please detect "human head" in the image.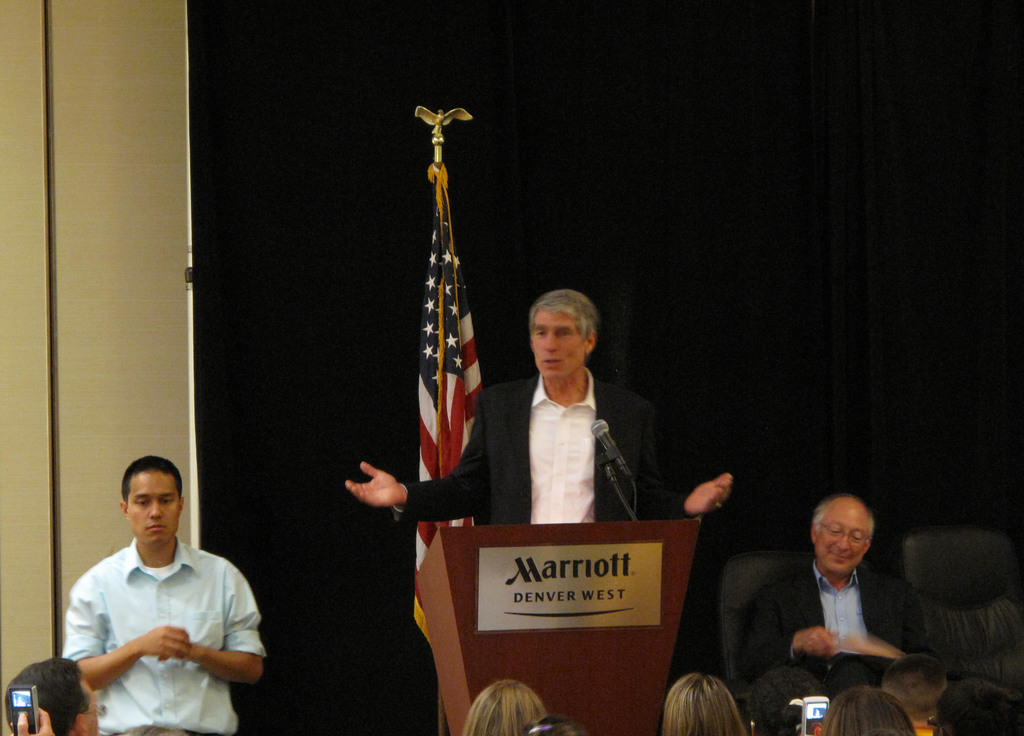
crop(665, 676, 742, 735).
